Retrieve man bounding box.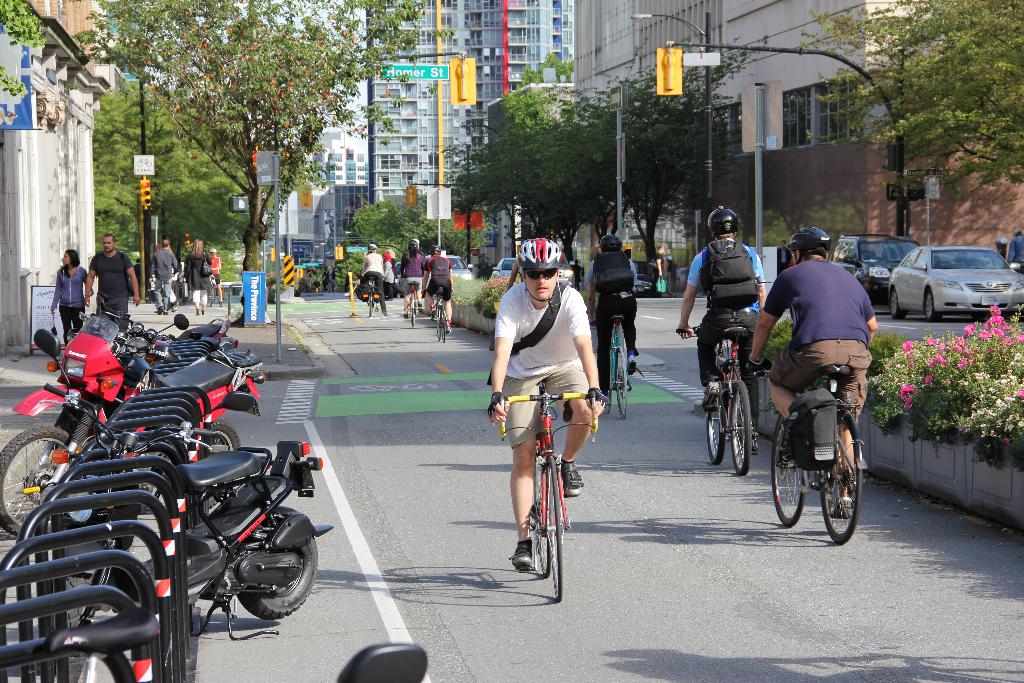
Bounding box: <region>85, 227, 150, 323</region>.
